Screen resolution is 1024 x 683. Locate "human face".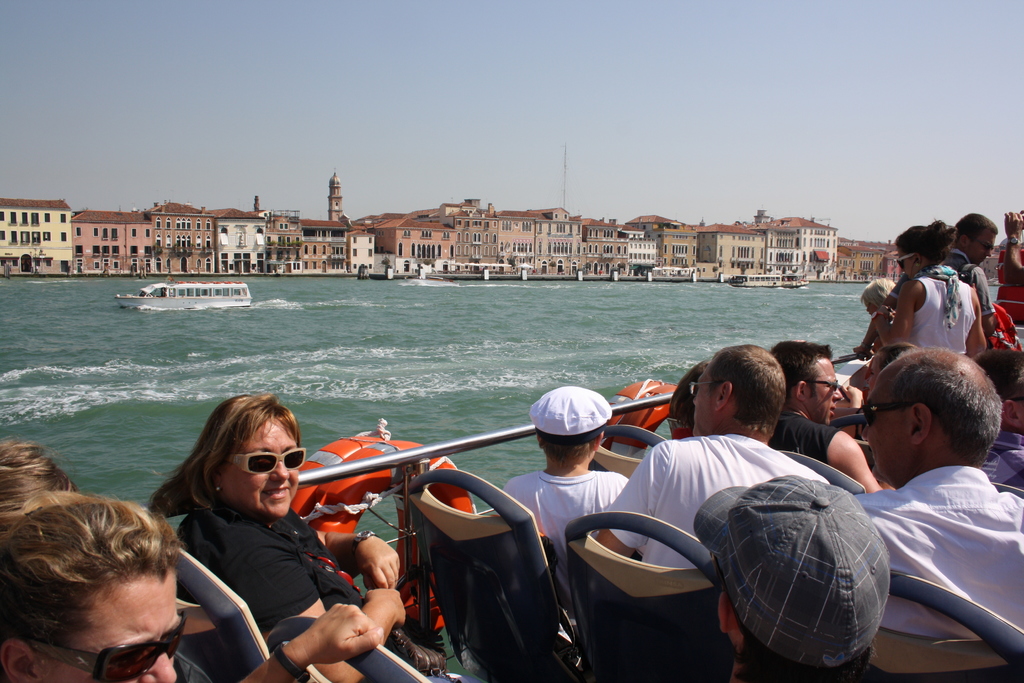
crop(34, 573, 186, 682).
